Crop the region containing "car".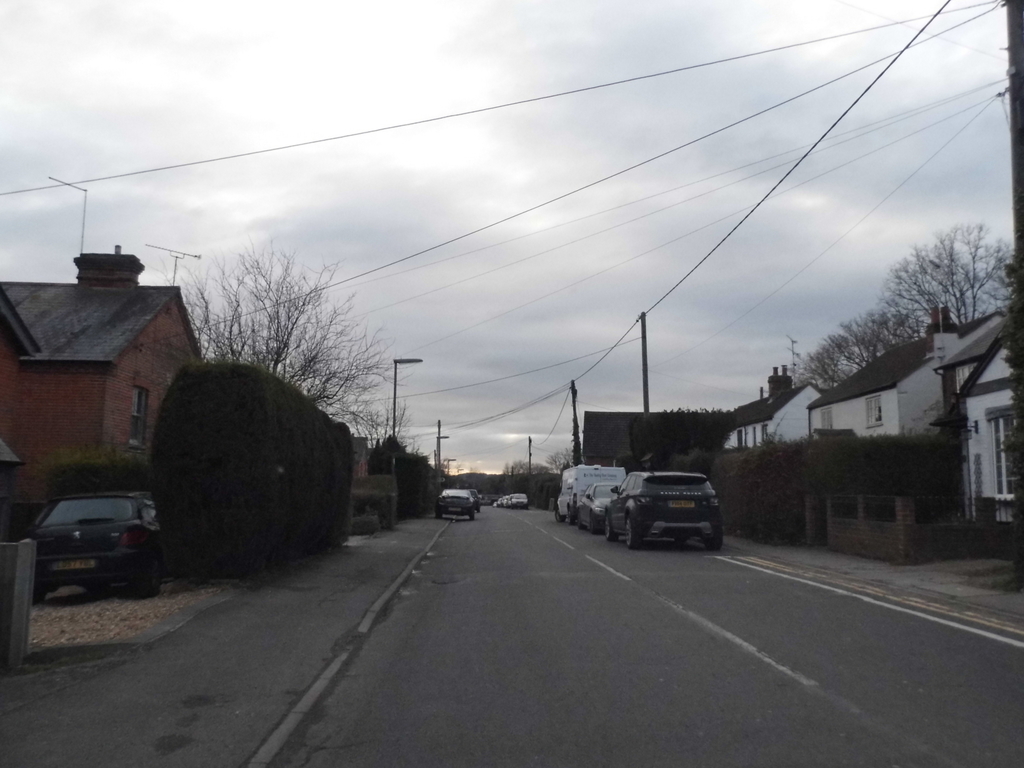
Crop region: box=[22, 488, 184, 590].
